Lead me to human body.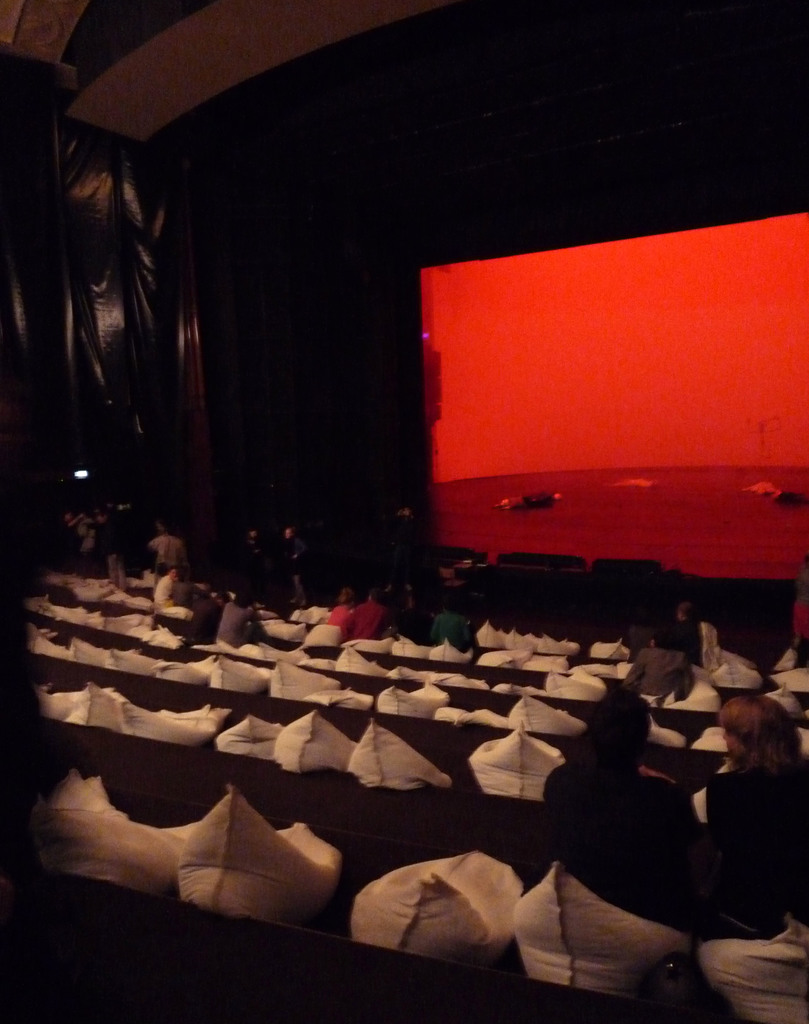
Lead to x1=620 y1=639 x2=696 y2=702.
